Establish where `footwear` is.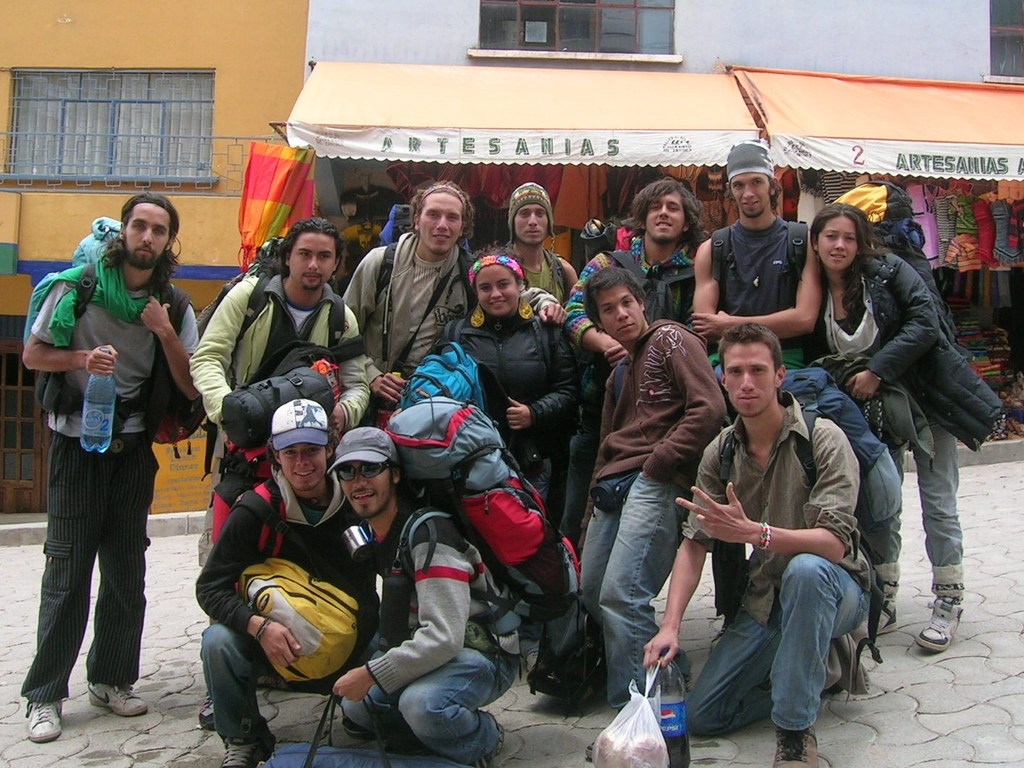
Established at 917/596/963/649.
